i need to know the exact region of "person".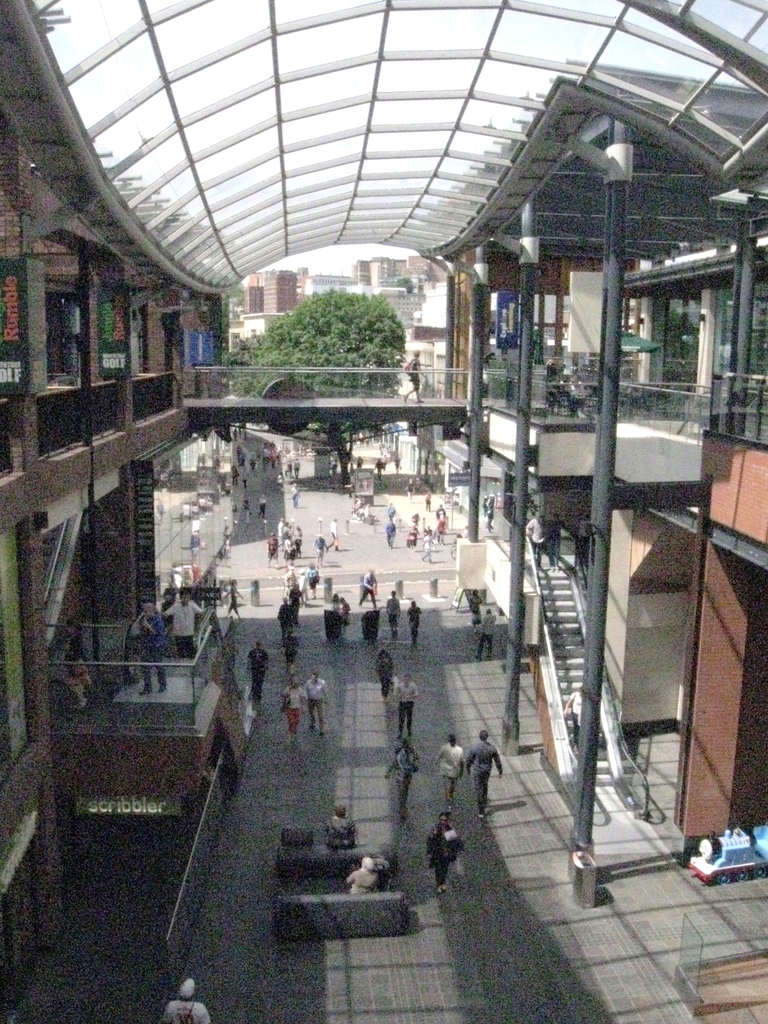
Region: (426,807,463,896).
